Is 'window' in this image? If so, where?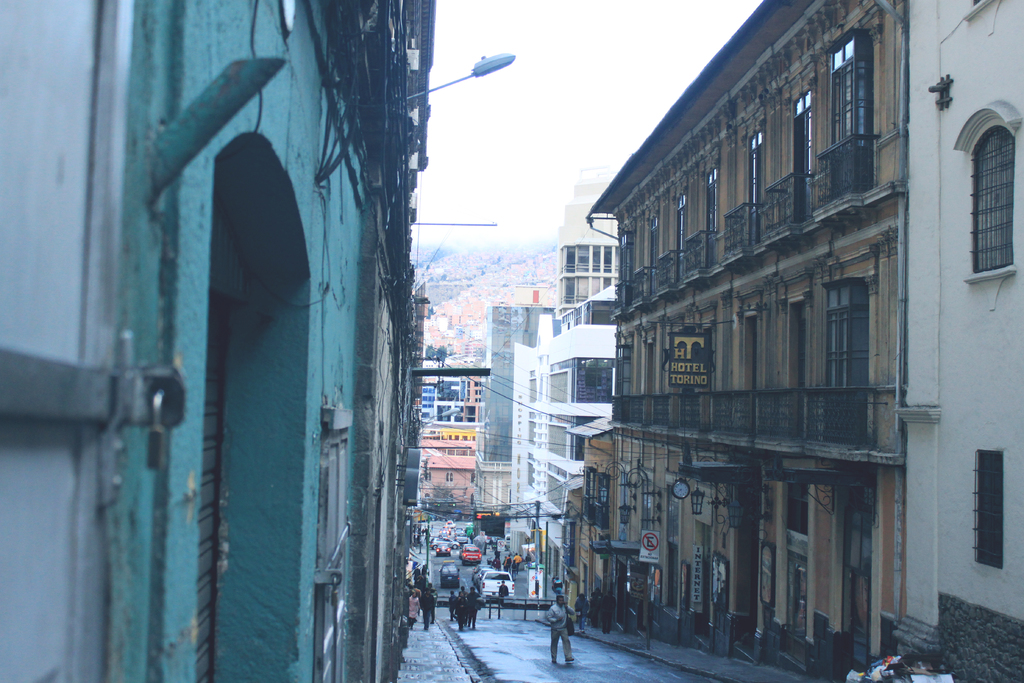
Yes, at 964 449 1005 573.
